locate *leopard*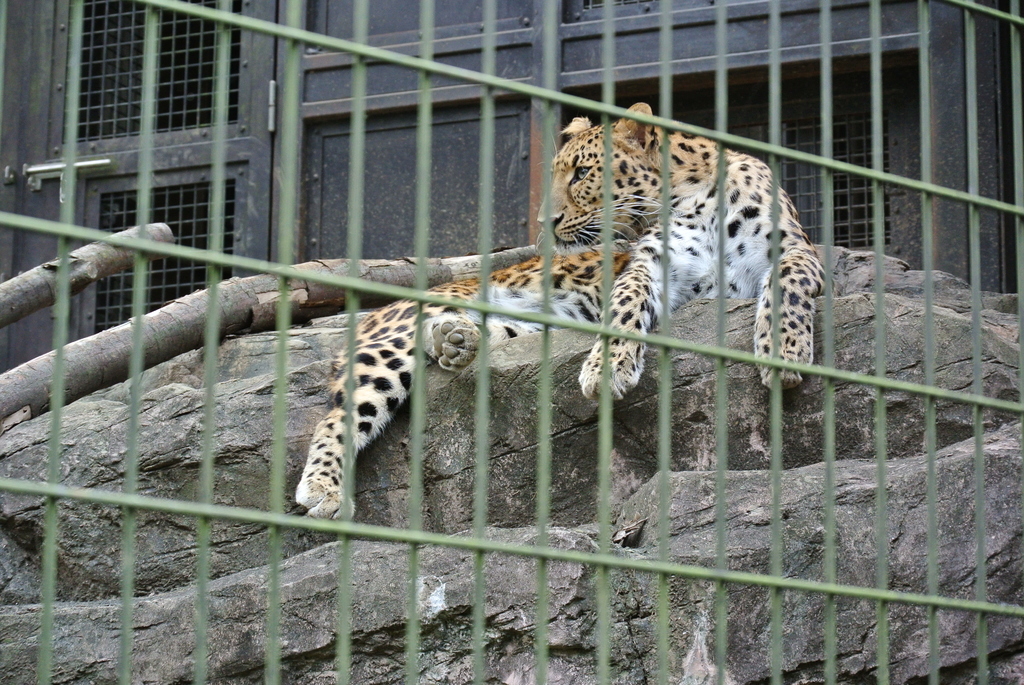
BBox(298, 99, 828, 526)
